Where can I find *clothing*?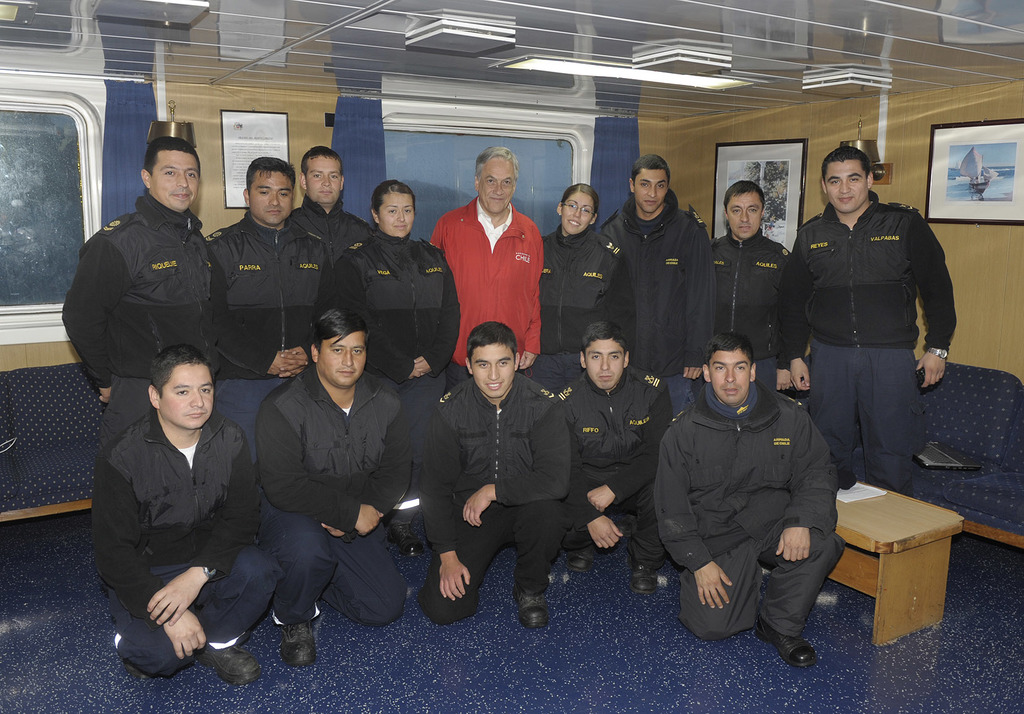
You can find it at crop(433, 373, 578, 620).
